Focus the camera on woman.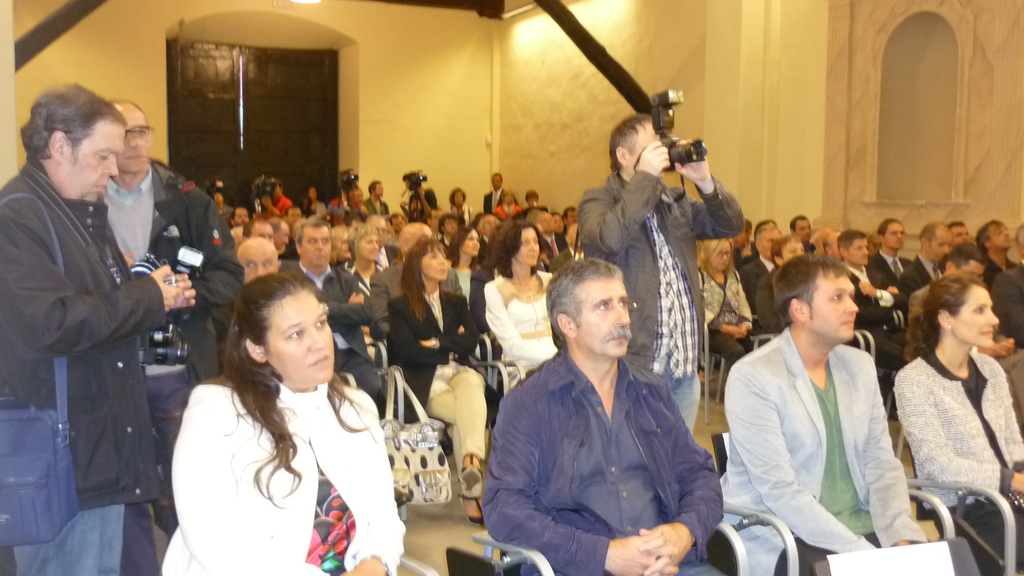
Focus region: x1=689 y1=232 x2=755 y2=368.
